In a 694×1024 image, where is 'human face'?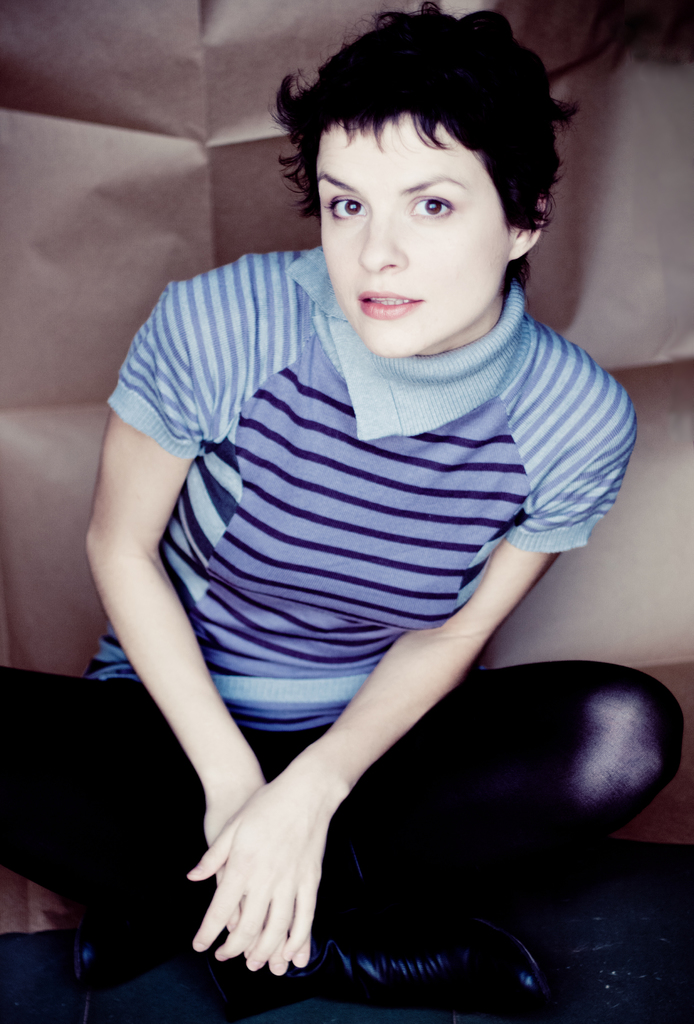
detection(318, 124, 514, 360).
